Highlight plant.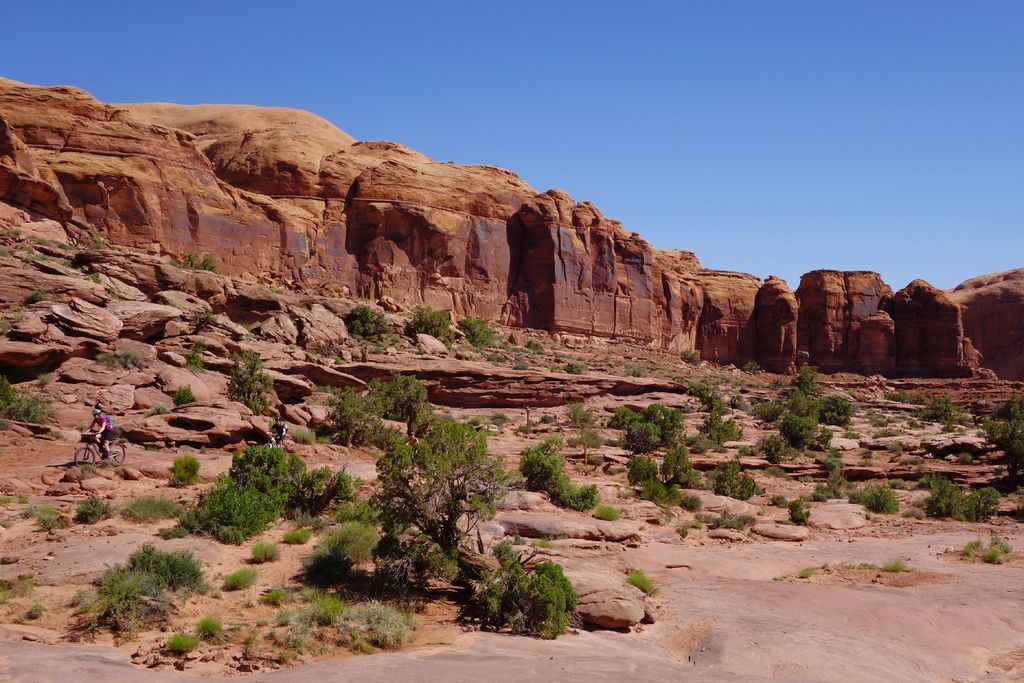
Highlighted region: bbox=[18, 283, 51, 309].
